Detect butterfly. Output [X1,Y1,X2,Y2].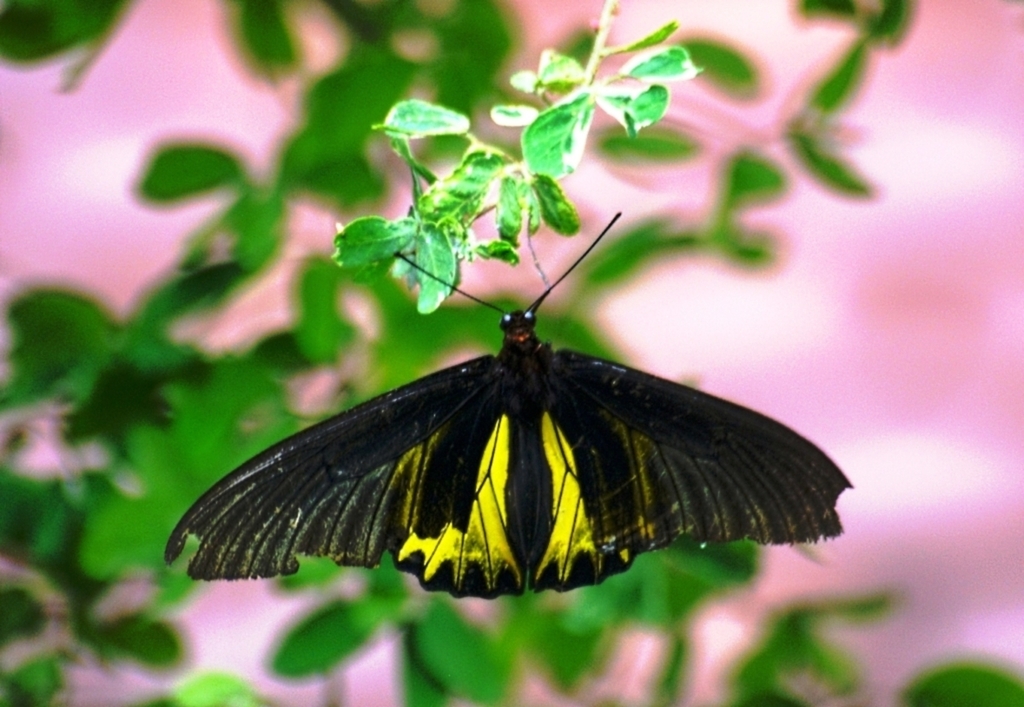
[174,190,856,609].
